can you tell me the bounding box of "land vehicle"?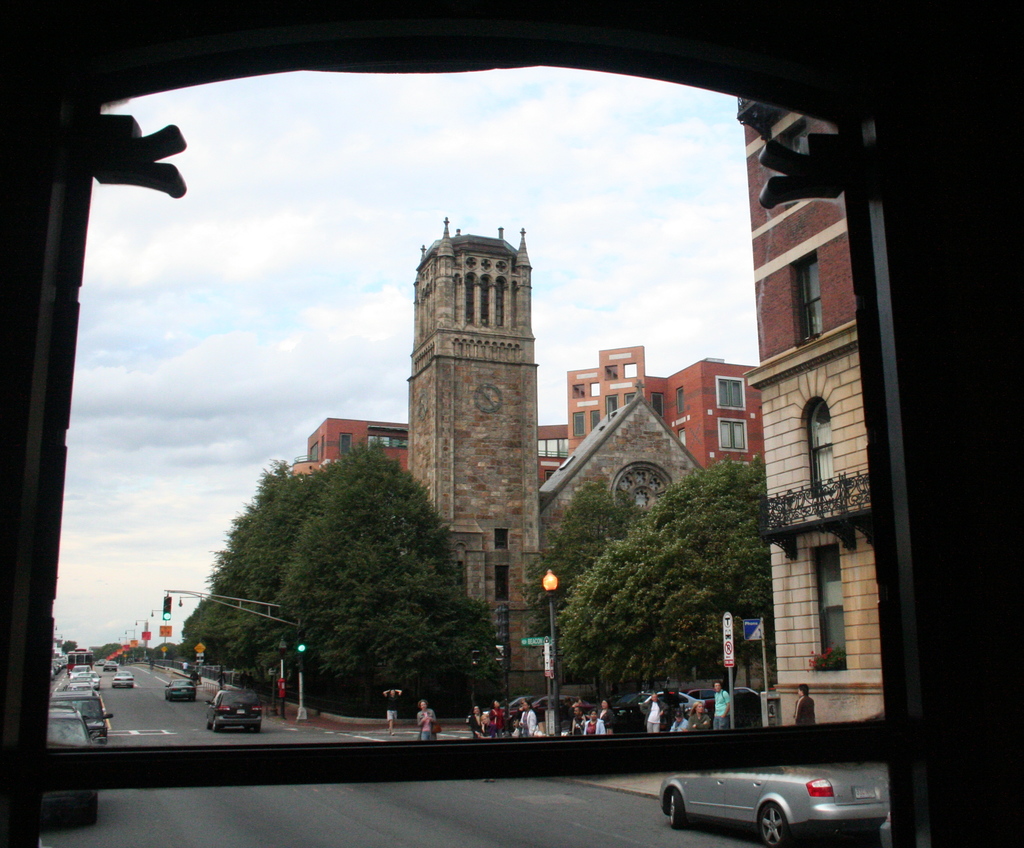
<region>164, 681, 193, 705</region>.
